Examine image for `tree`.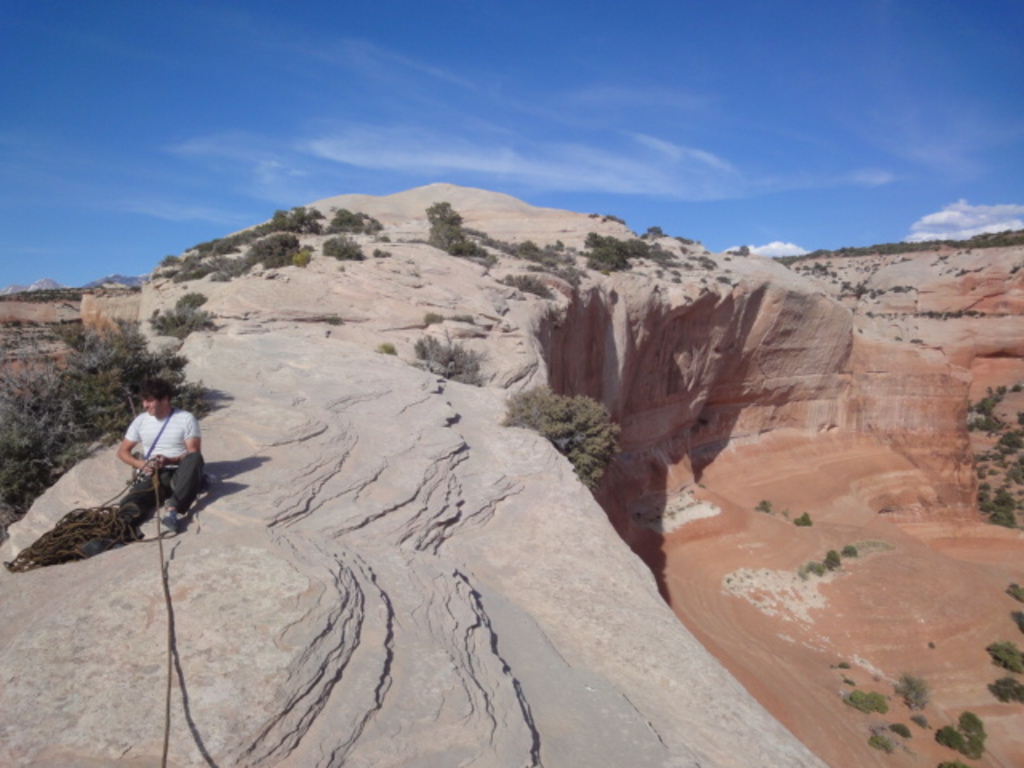
Examination result: crop(325, 237, 358, 258).
